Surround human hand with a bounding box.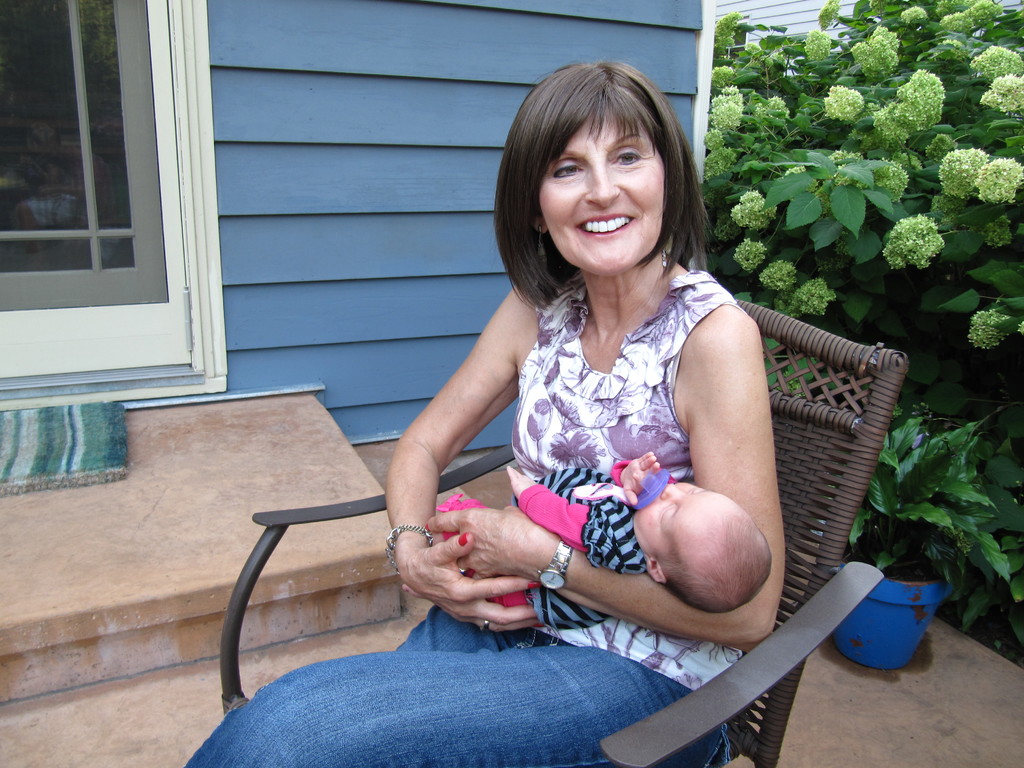
left=421, top=504, right=556, bottom=579.
